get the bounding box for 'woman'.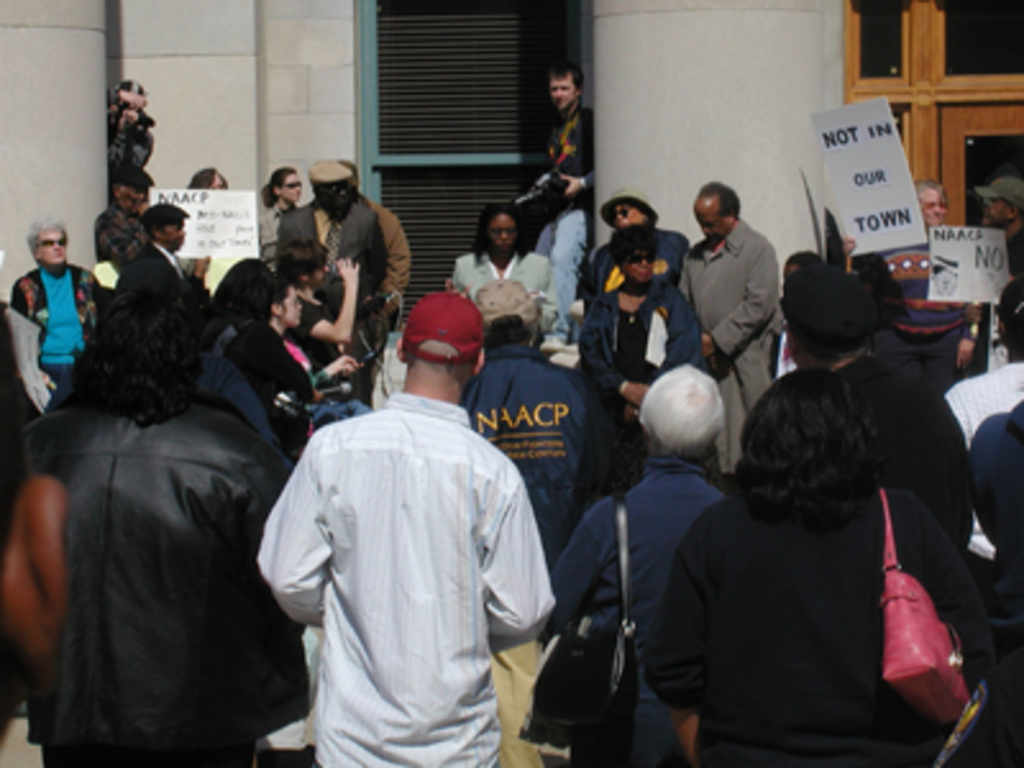
284:233:361:369.
